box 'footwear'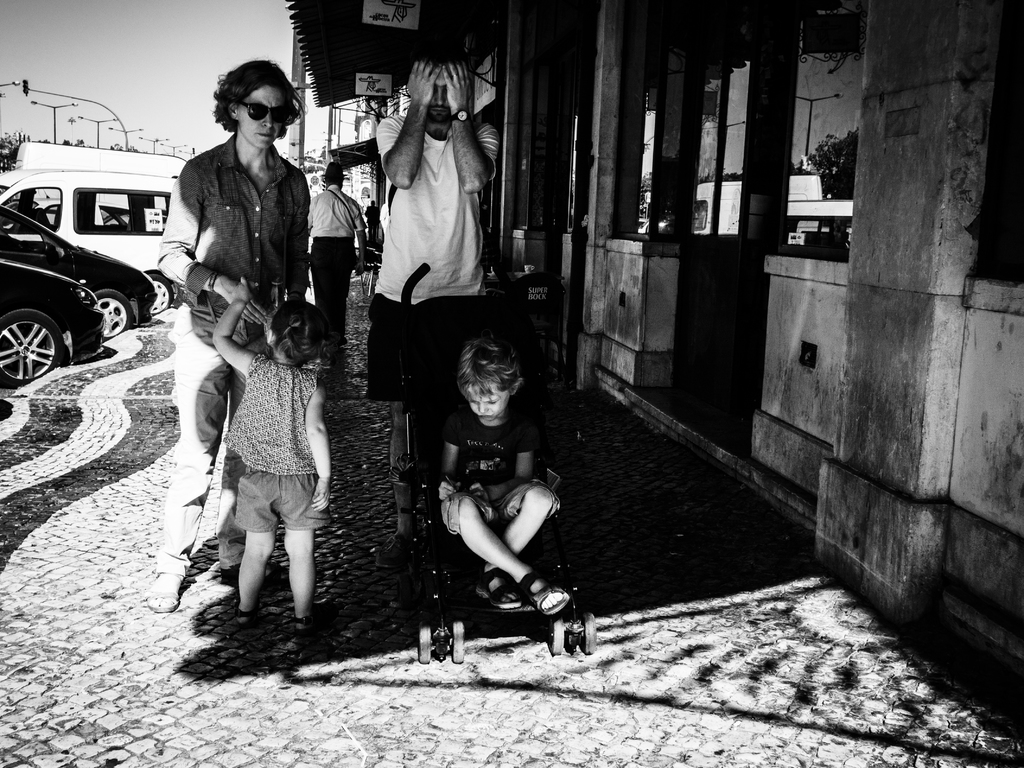
rect(371, 531, 403, 574)
